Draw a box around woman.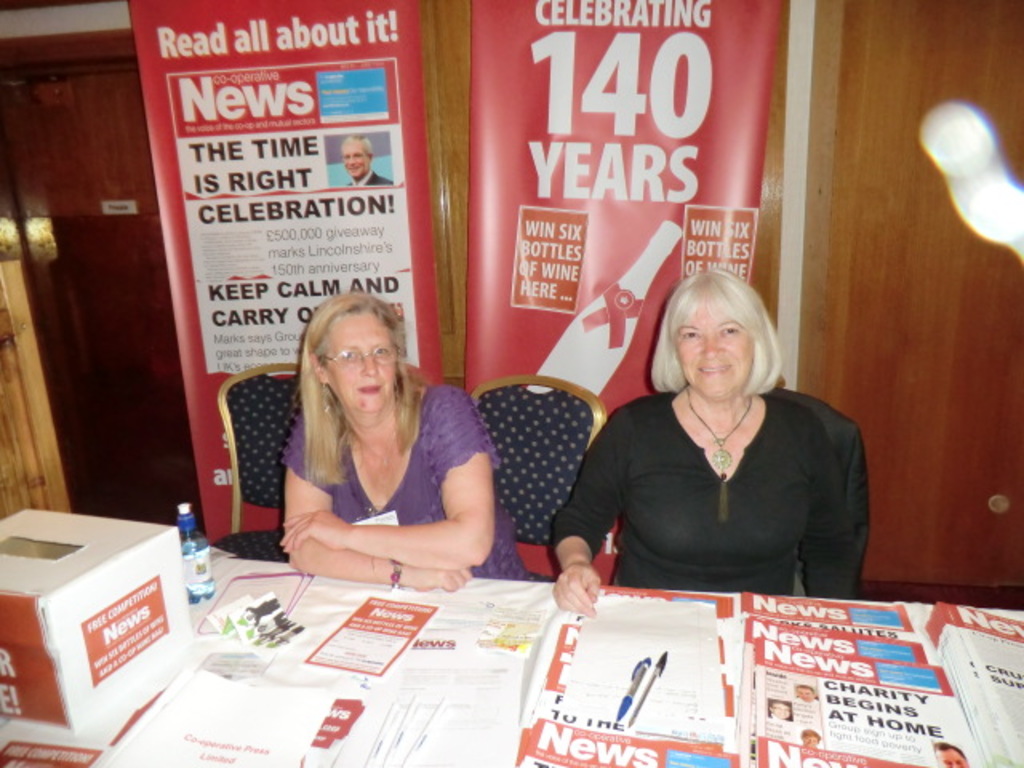
l=283, t=288, r=533, b=590.
